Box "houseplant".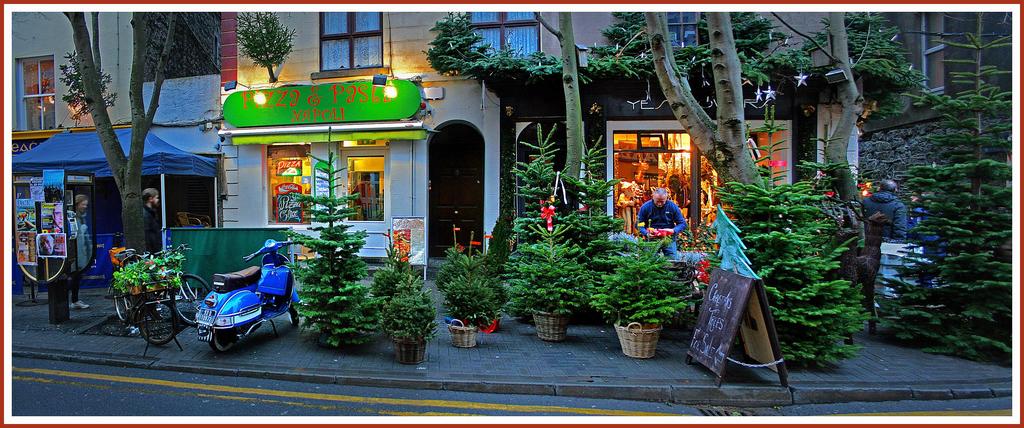
{"left": 493, "top": 211, "right": 588, "bottom": 338}.
